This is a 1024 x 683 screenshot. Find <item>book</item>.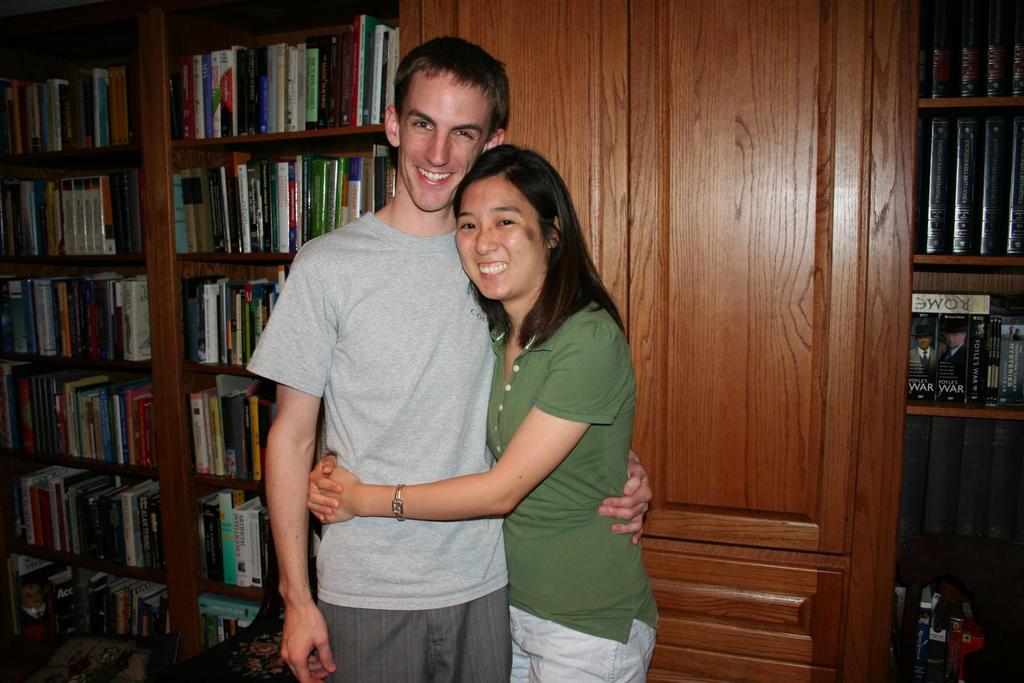
Bounding box: select_region(911, 110, 941, 257).
